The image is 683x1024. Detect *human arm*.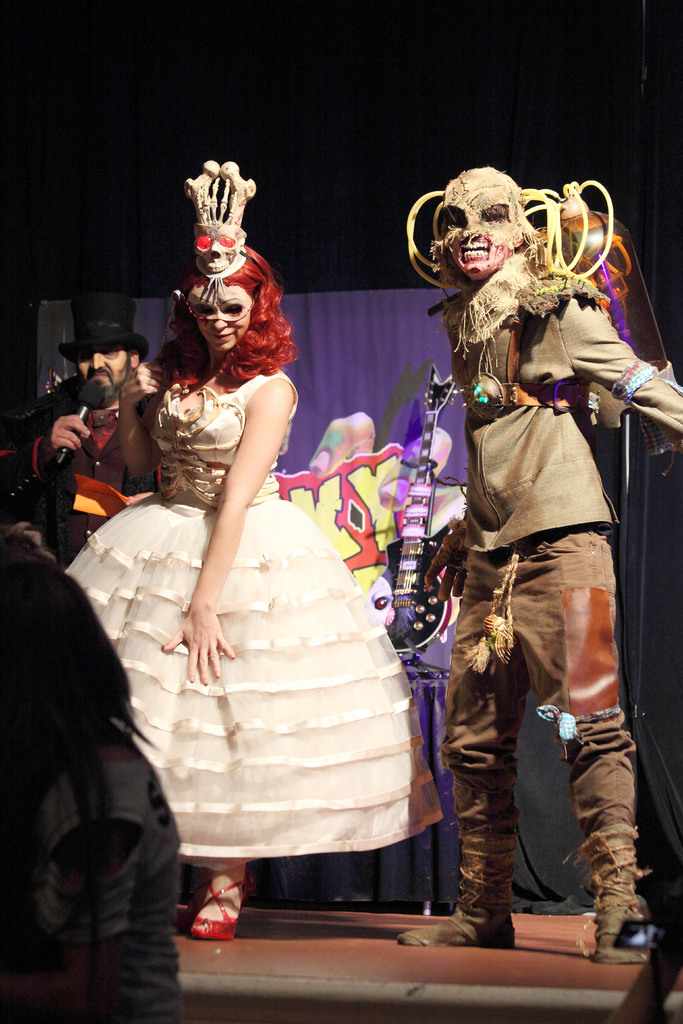
Detection: bbox=(555, 274, 682, 454).
